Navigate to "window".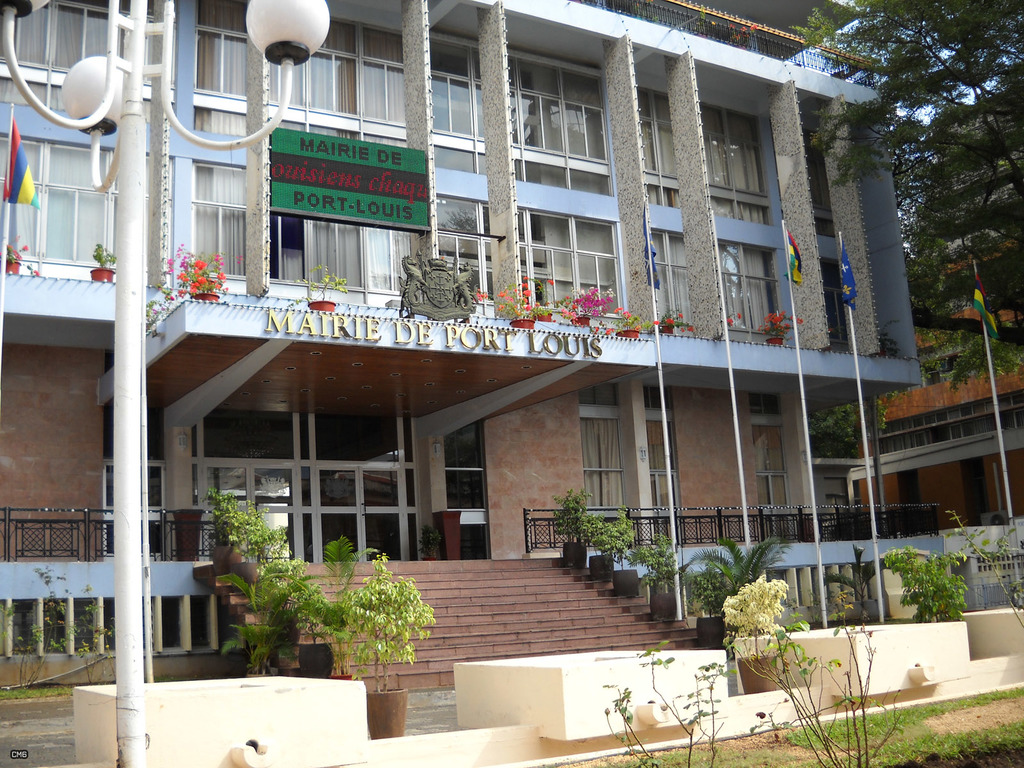
Navigation target: [x1=0, y1=132, x2=115, y2=270].
